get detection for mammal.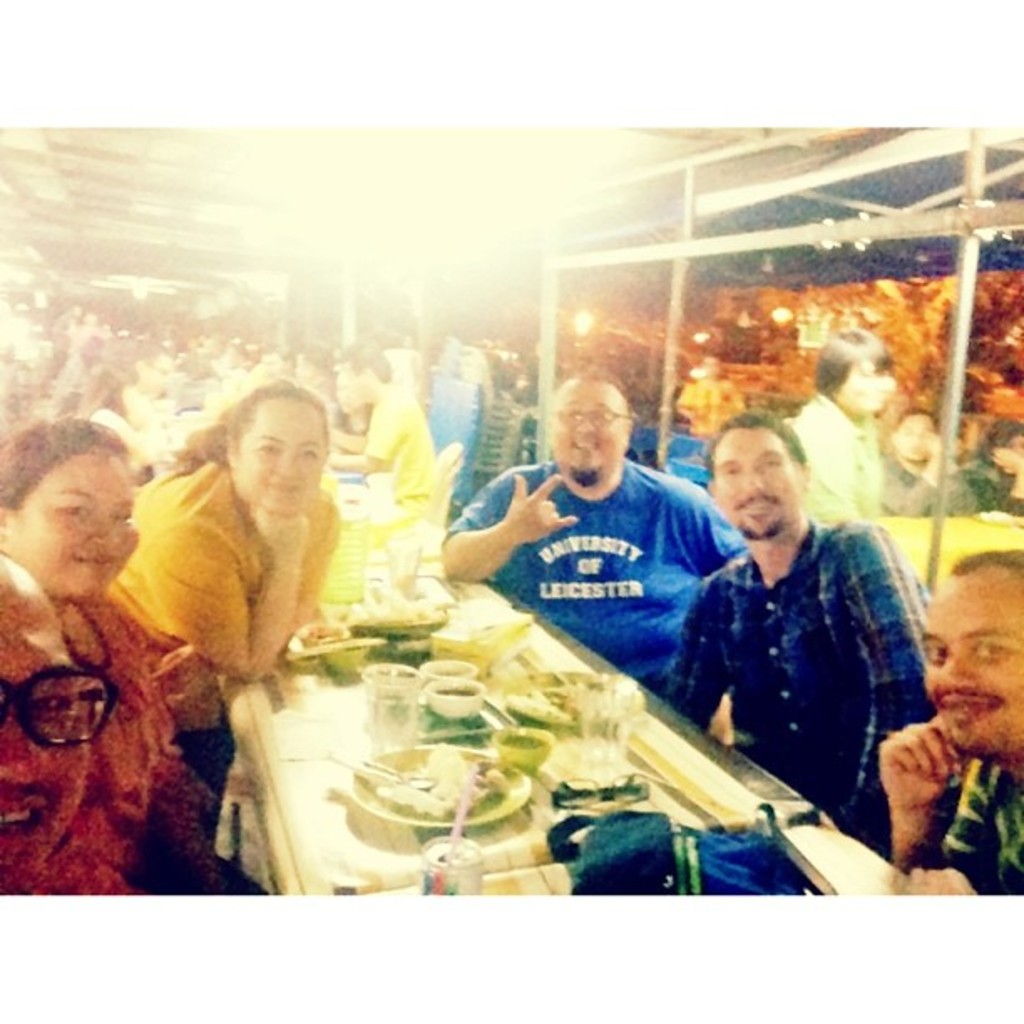
Detection: (443, 370, 741, 698).
